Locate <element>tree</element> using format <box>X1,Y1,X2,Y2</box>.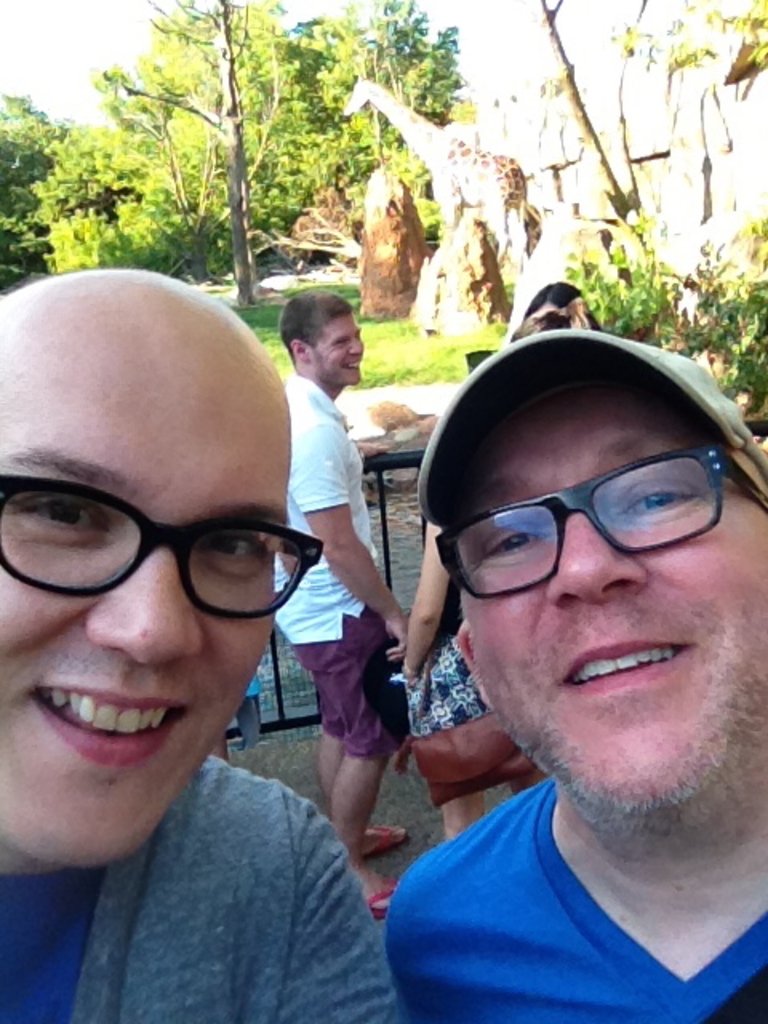
<box>0,93,96,278</box>.
